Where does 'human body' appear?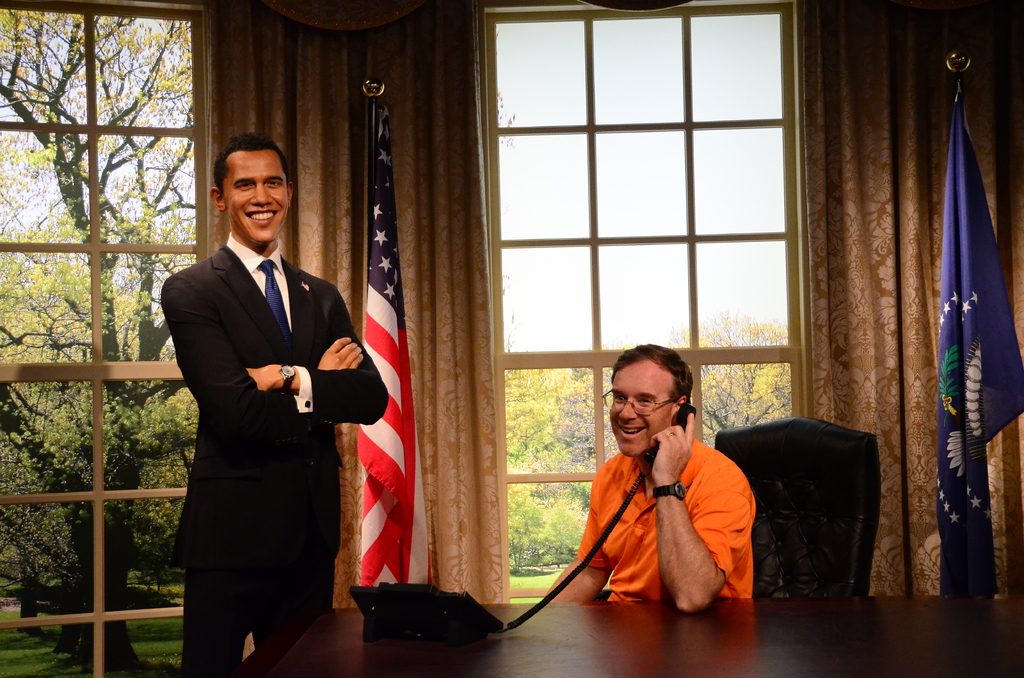
Appears at box(523, 357, 762, 630).
